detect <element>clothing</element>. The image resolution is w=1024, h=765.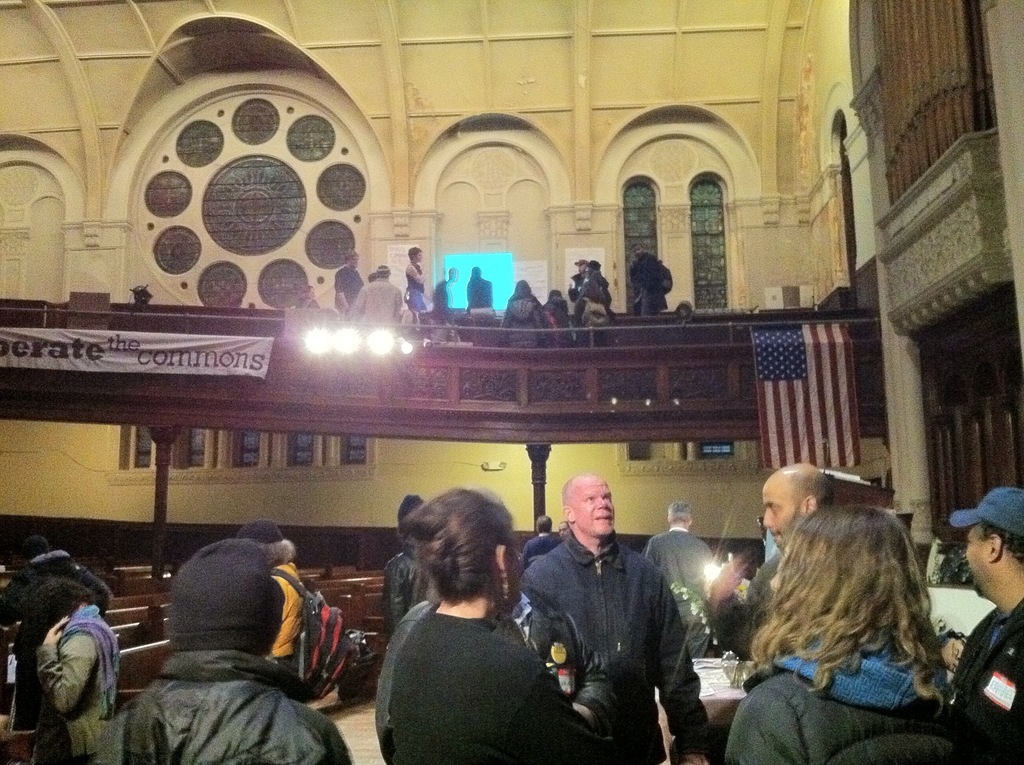
bbox(543, 303, 566, 348).
